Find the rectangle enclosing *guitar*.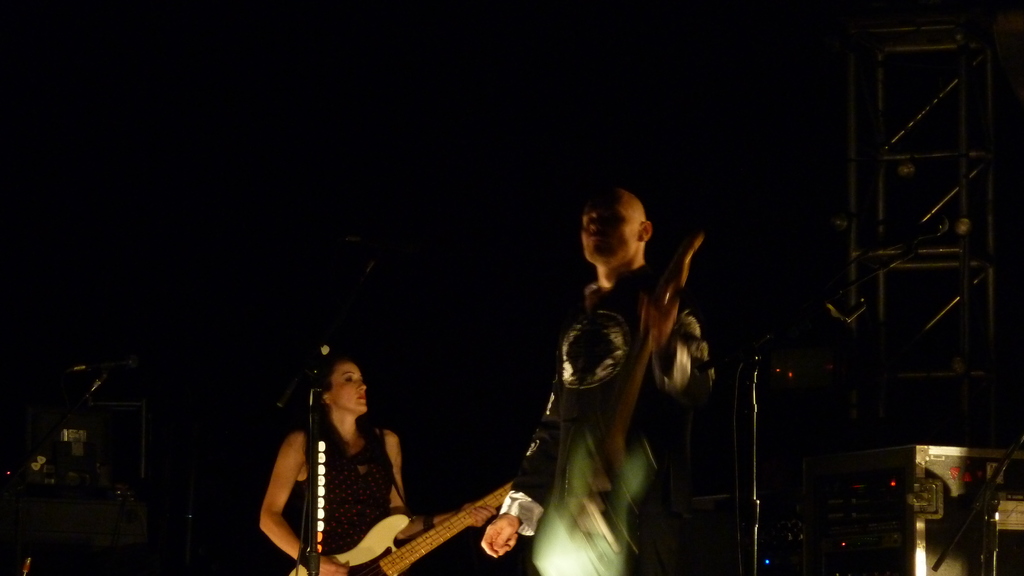
x1=536, y1=225, x2=707, y2=575.
